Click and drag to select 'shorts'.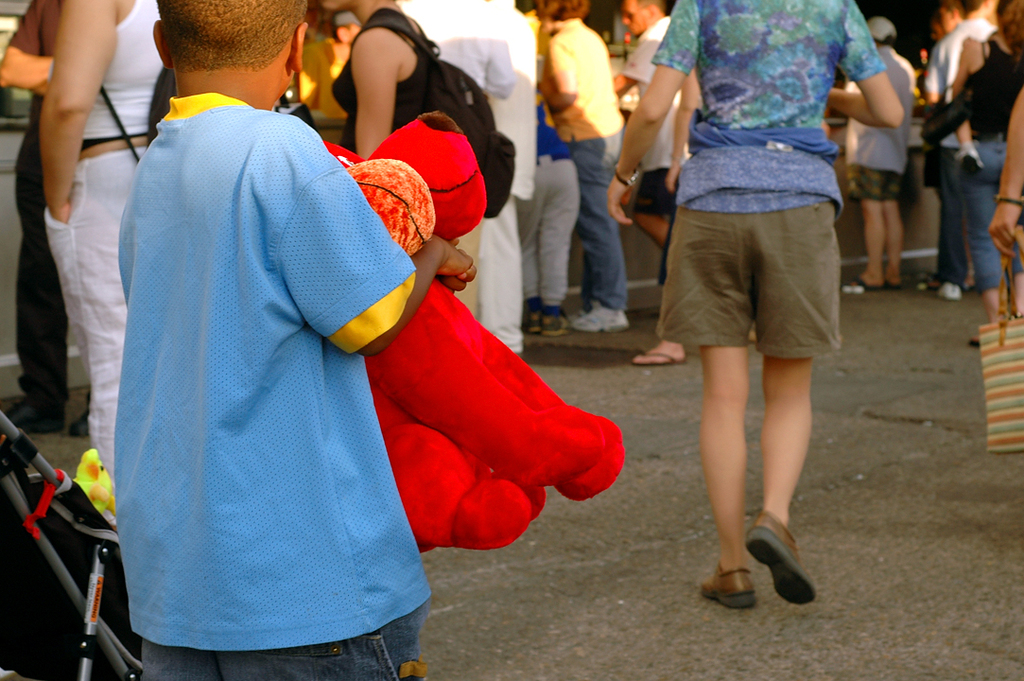
Selection: 843, 164, 903, 198.
